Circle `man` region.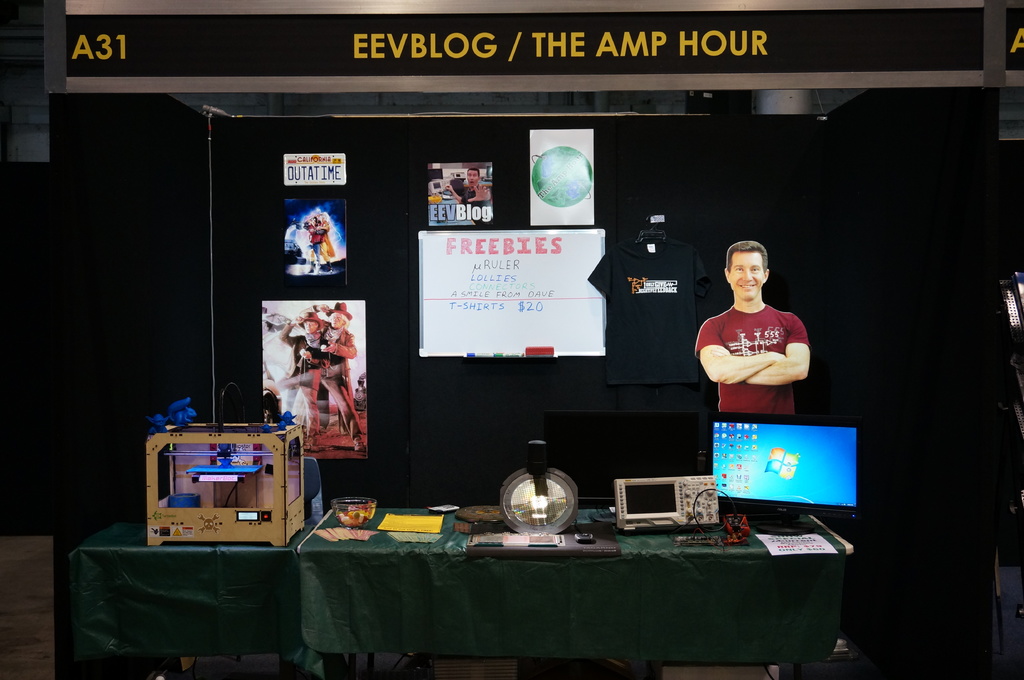
Region: left=696, top=235, right=822, bottom=435.
